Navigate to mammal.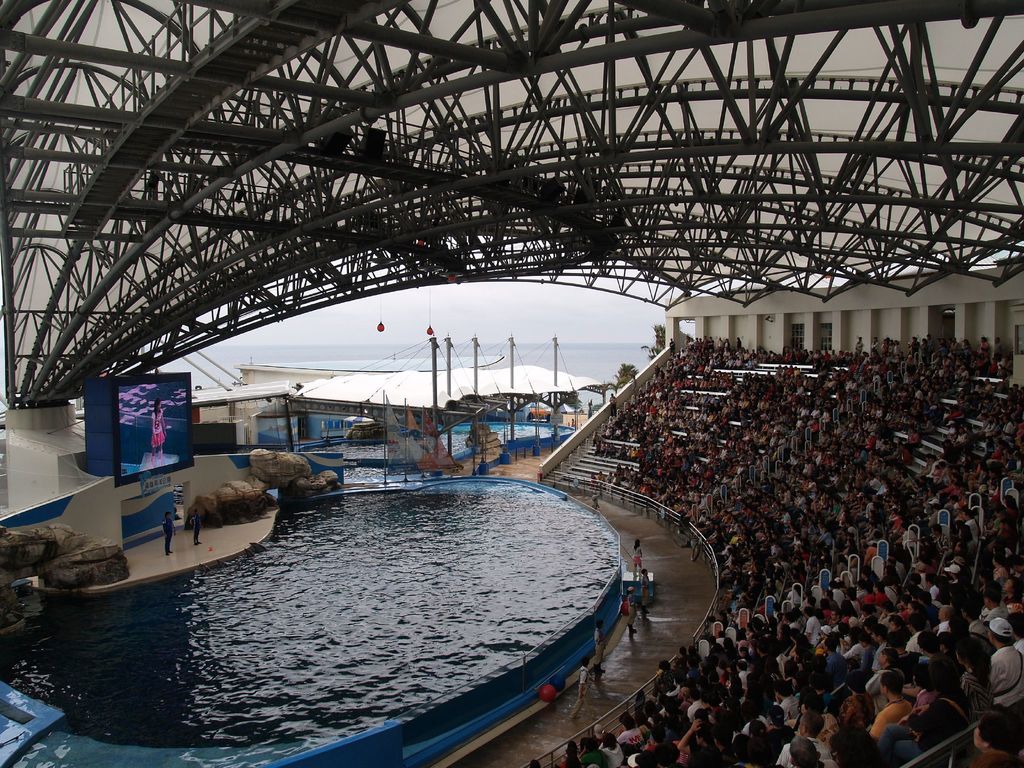
Navigation target: region(596, 620, 603, 675).
